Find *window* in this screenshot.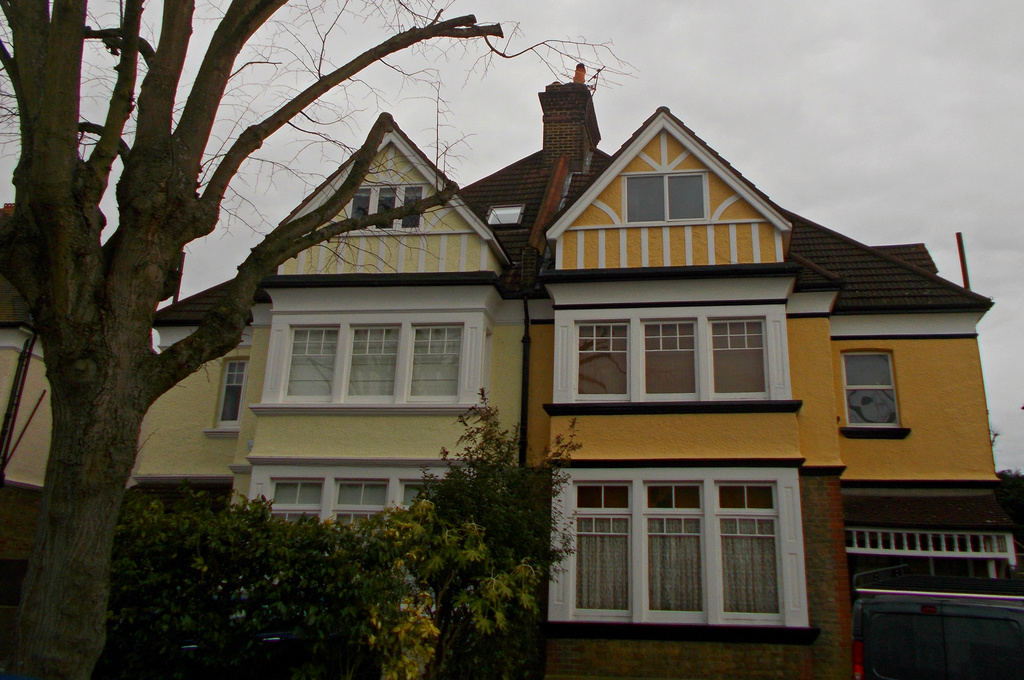
The bounding box for *window* is locate(838, 345, 915, 437).
